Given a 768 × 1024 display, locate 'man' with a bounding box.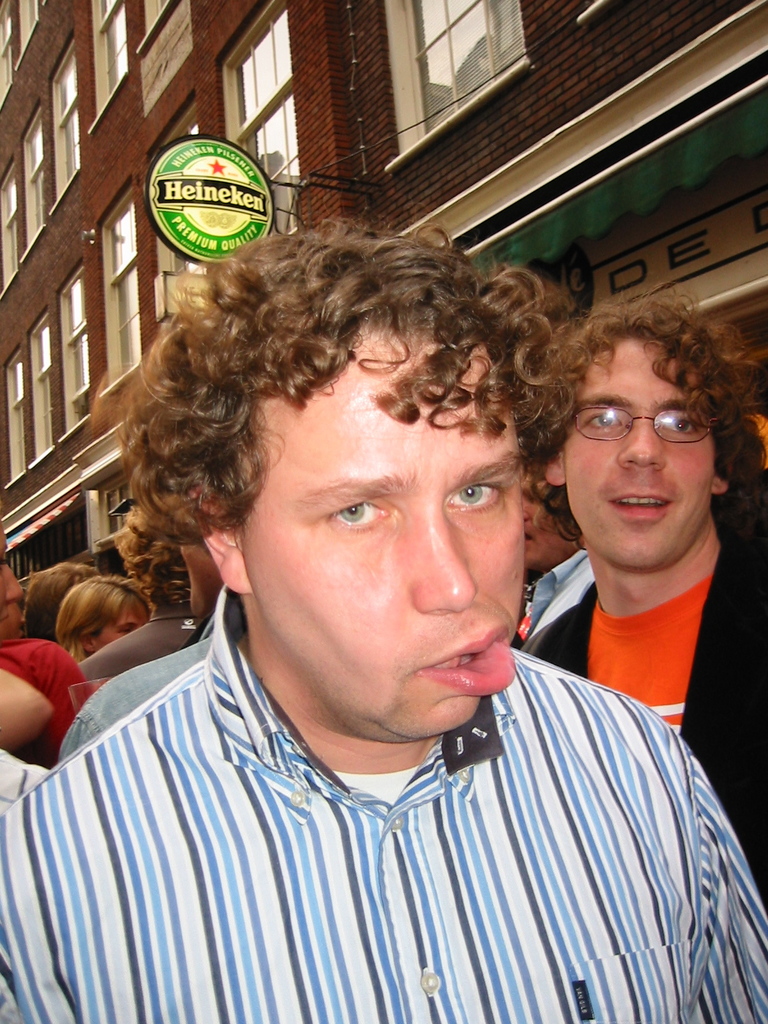
Located: 0,207,767,1023.
